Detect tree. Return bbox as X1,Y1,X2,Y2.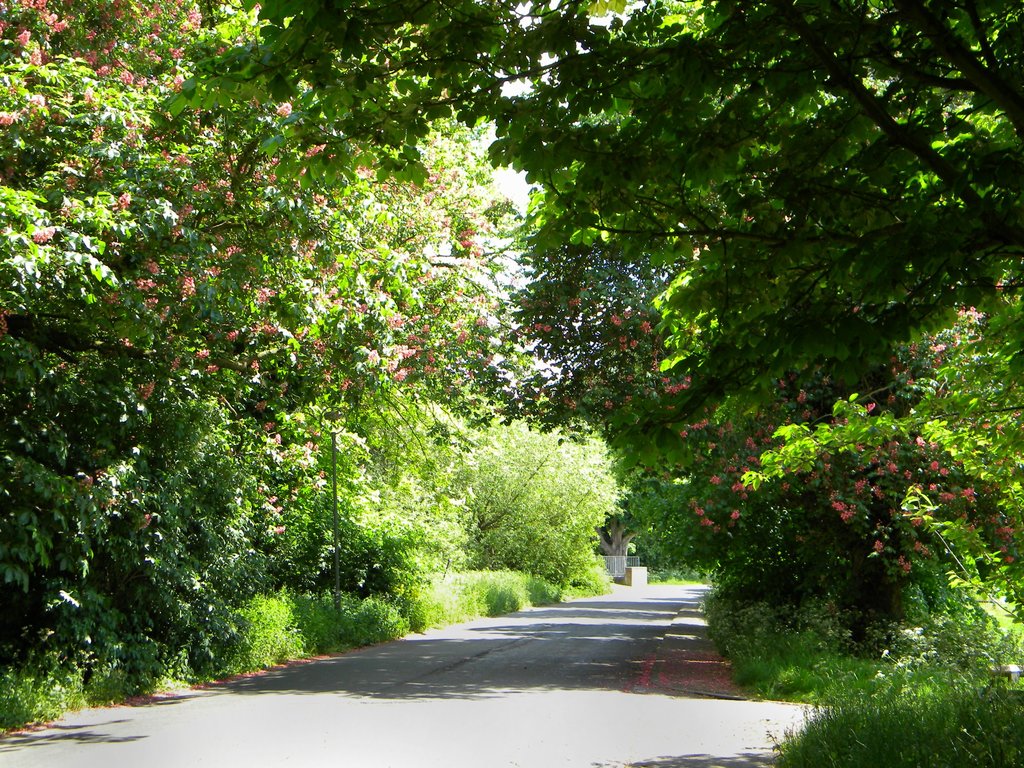
467,406,628,592.
